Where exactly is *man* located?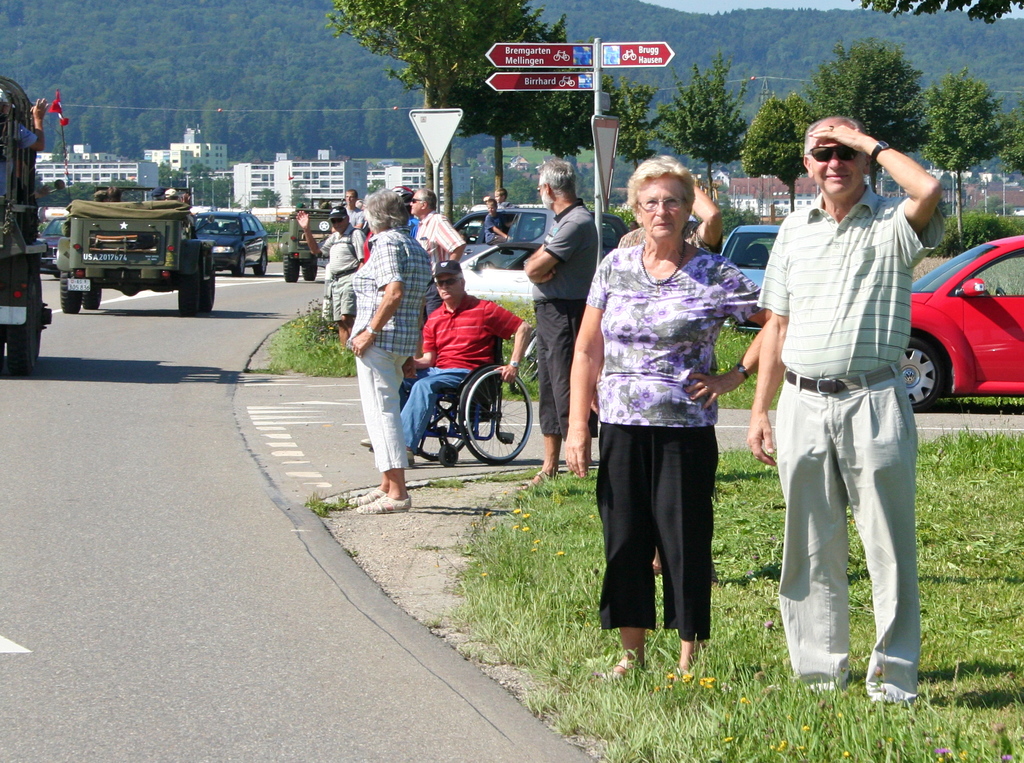
Its bounding box is BBox(748, 101, 937, 713).
